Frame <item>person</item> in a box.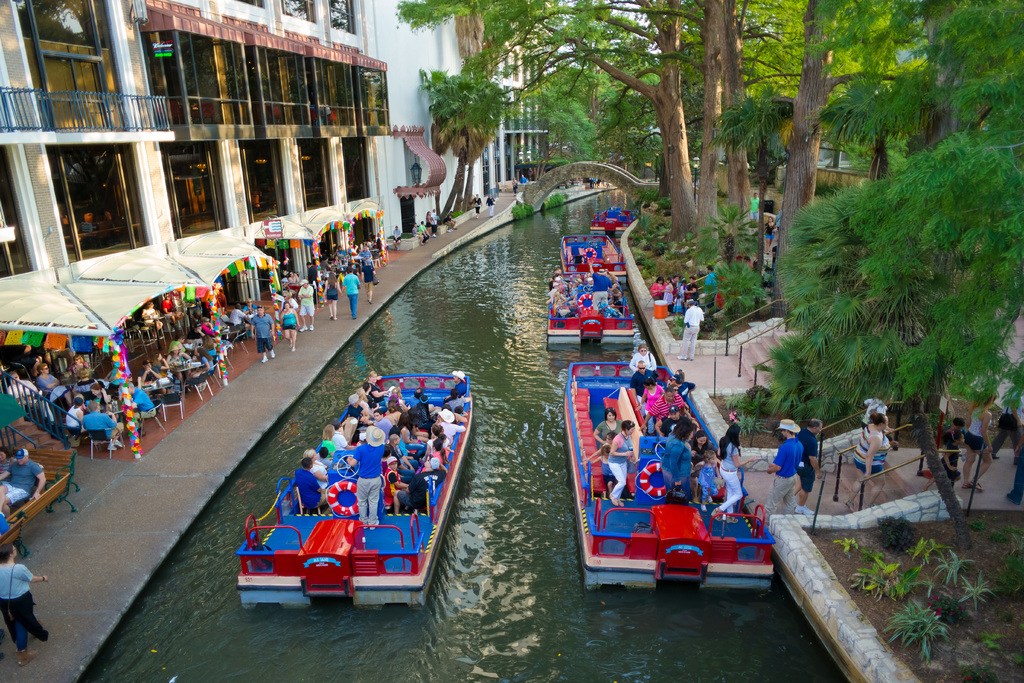
box(154, 353, 170, 374).
